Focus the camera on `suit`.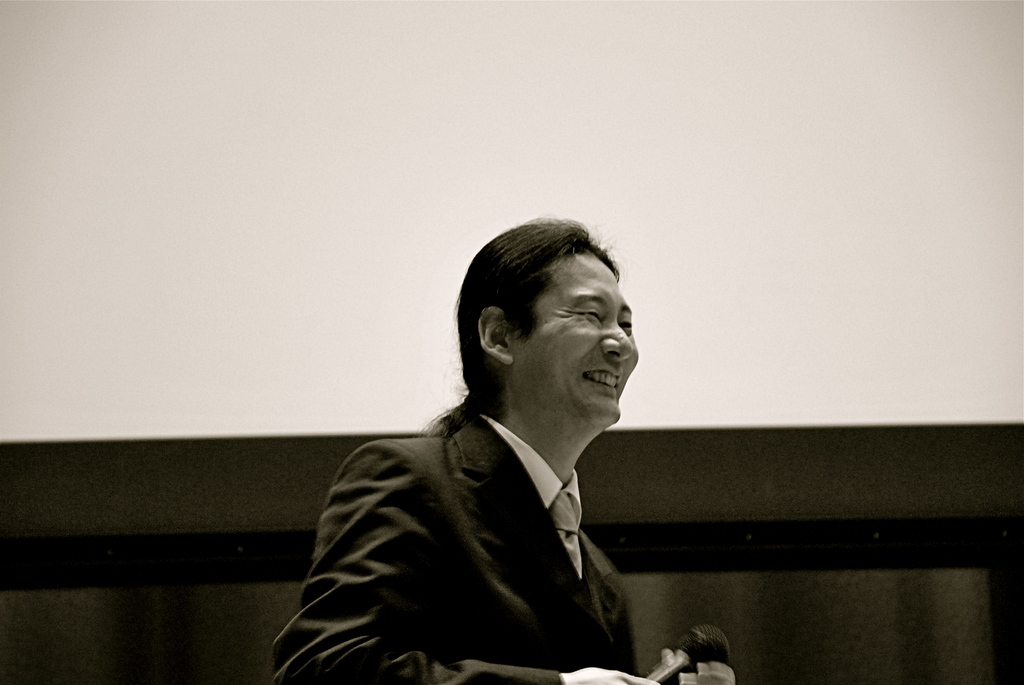
Focus region: detection(246, 391, 679, 668).
